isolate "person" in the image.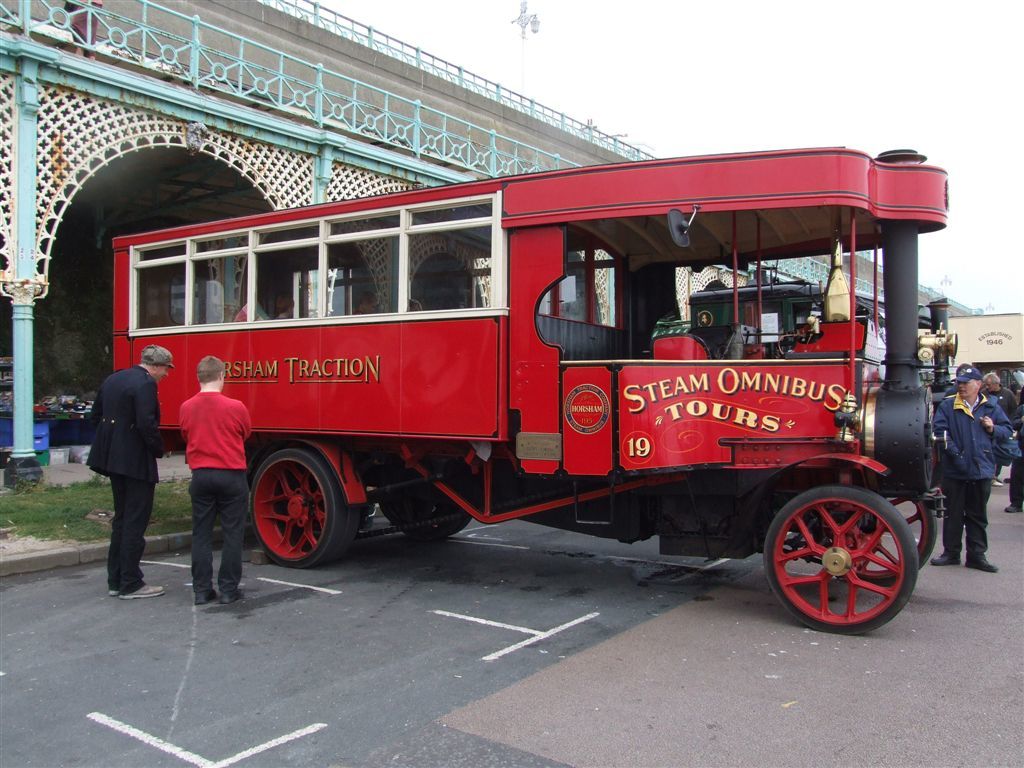
Isolated region: (1000,366,1023,515).
